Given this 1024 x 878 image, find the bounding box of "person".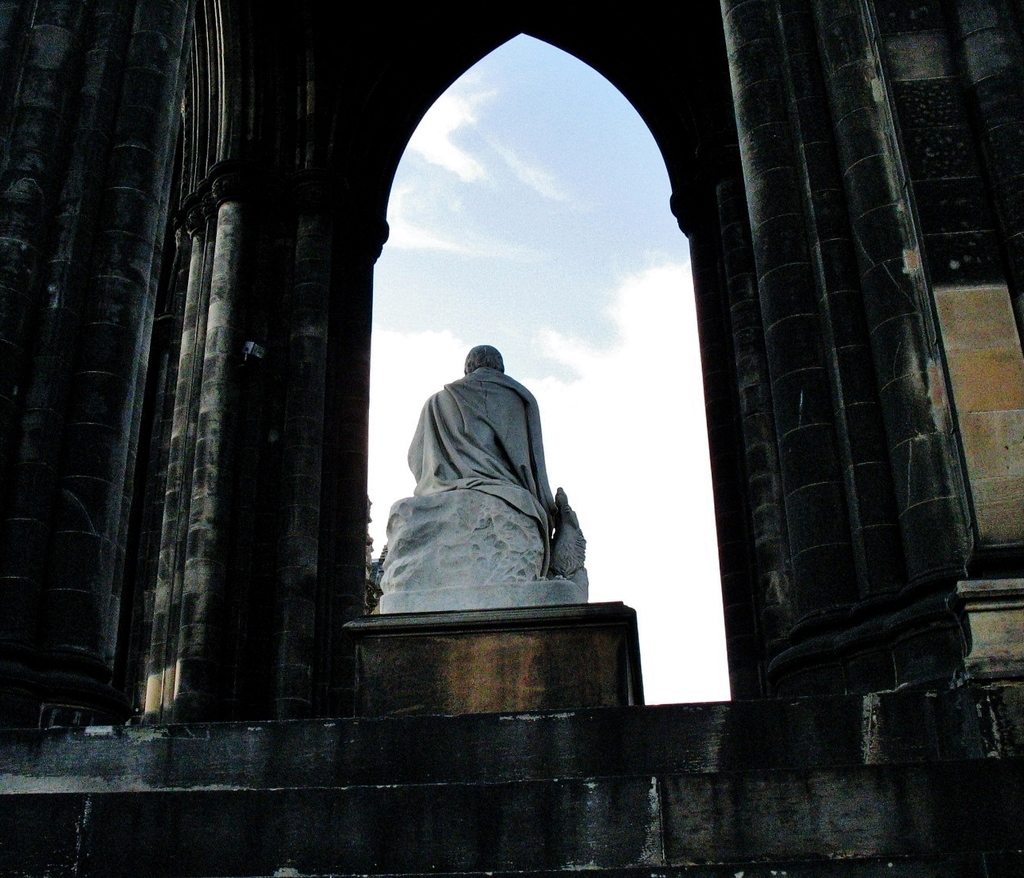
(left=406, top=341, right=567, bottom=562).
